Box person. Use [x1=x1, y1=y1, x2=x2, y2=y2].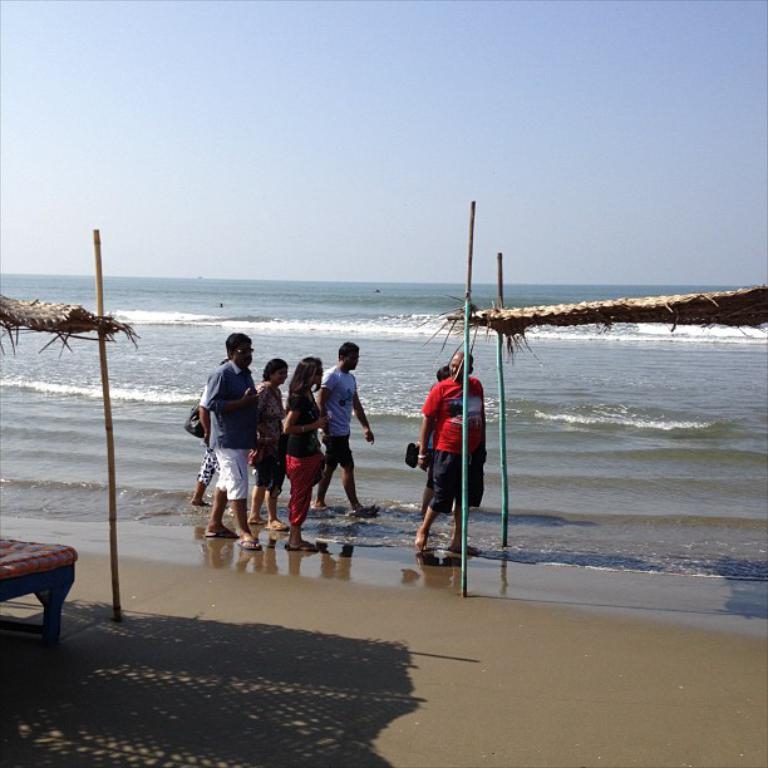
[x1=282, y1=350, x2=338, y2=558].
